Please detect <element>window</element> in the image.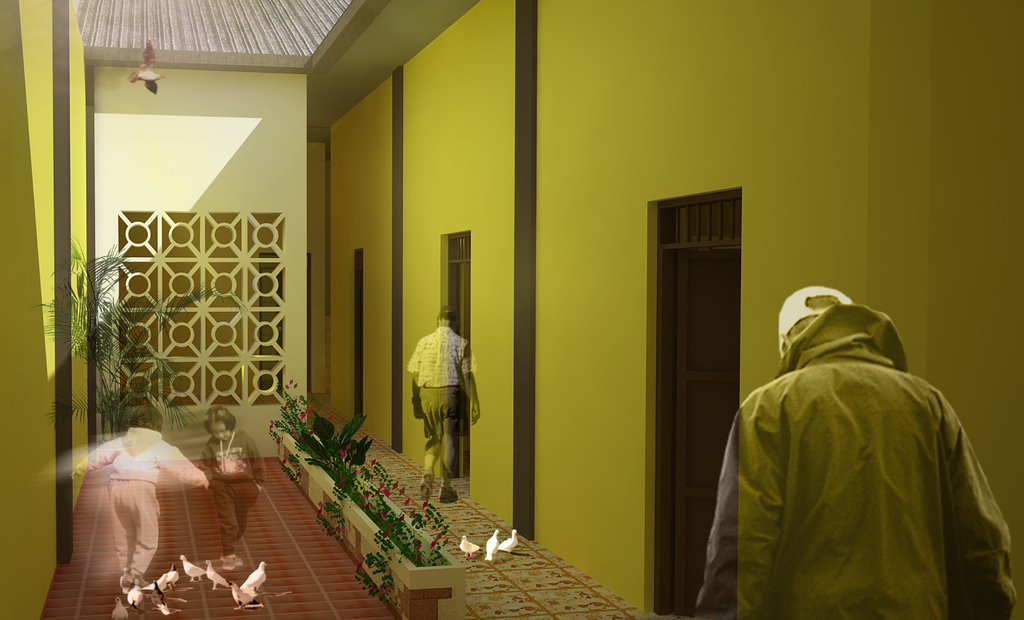
bbox(113, 209, 283, 404).
